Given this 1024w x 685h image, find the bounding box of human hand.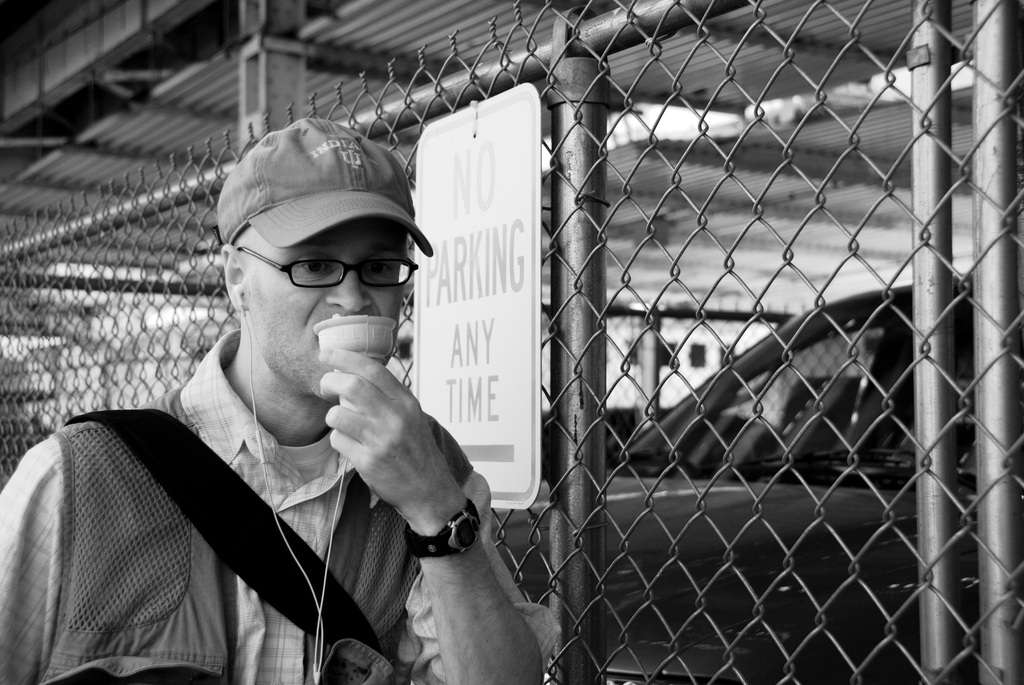
<bbox>292, 346, 486, 567</bbox>.
